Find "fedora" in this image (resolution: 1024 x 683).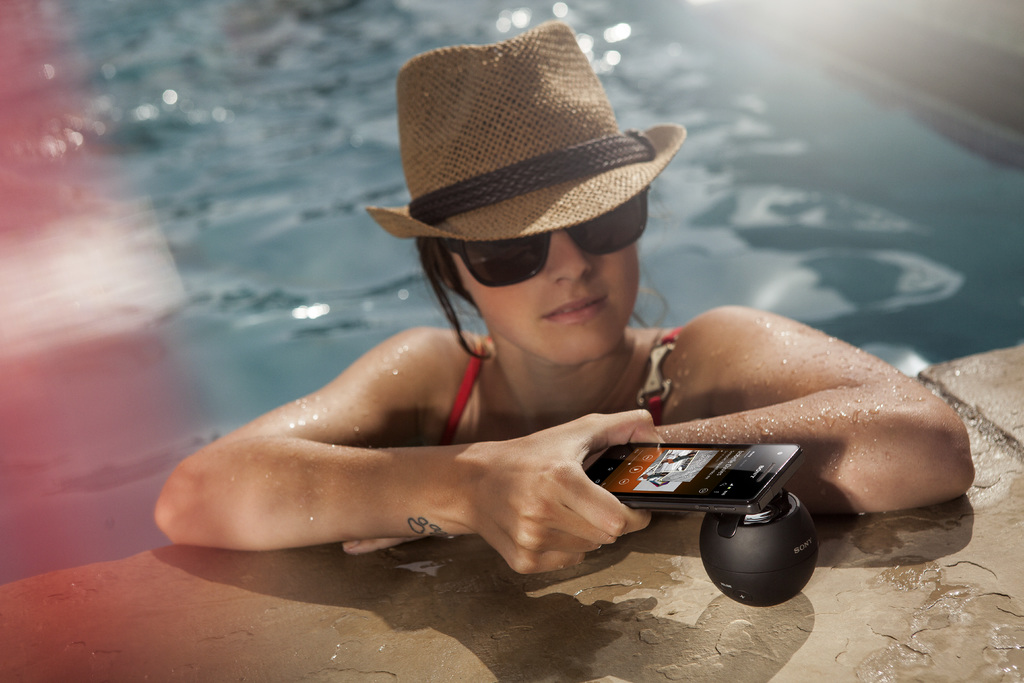
367:18:682:241.
